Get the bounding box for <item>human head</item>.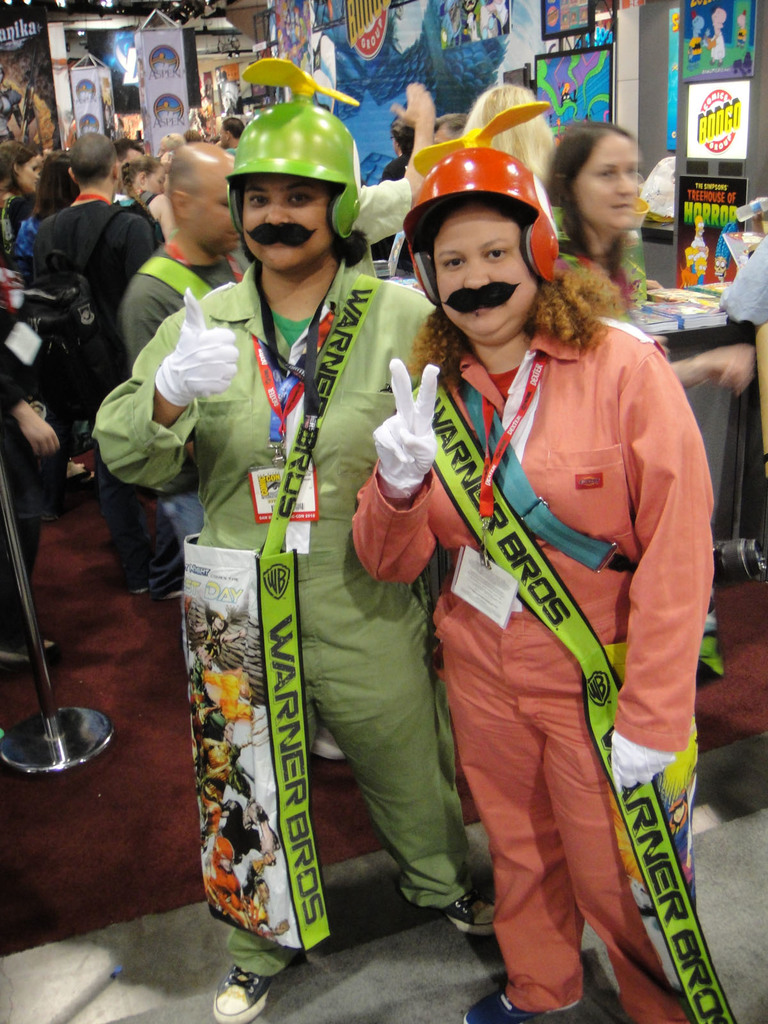
x1=415 y1=113 x2=469 y2=144.
